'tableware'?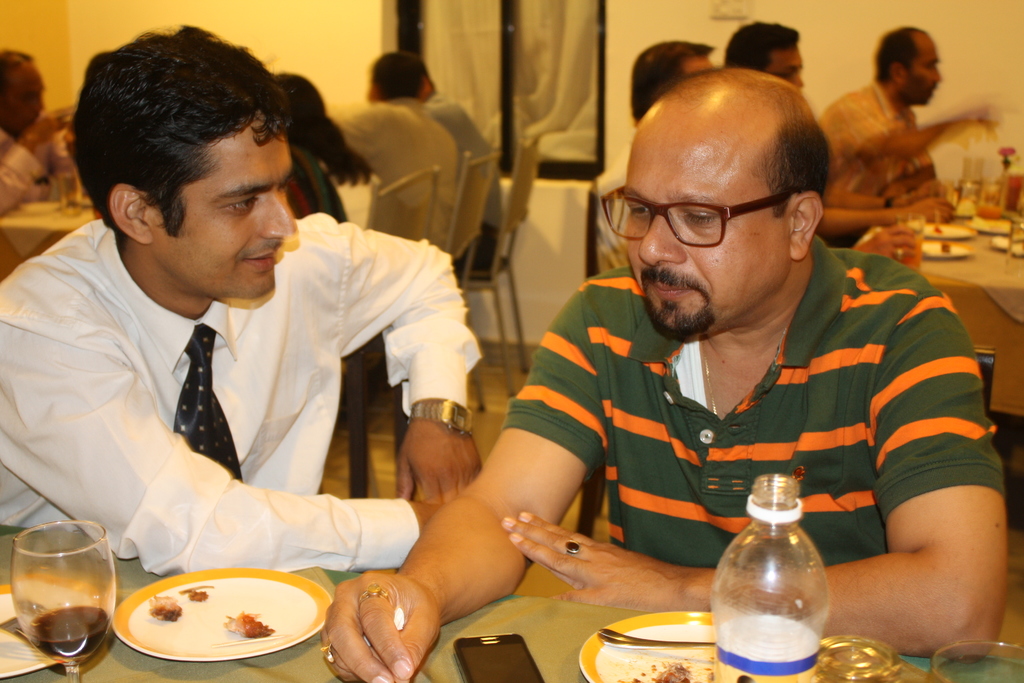
detection(907, 220, 978, 239)
